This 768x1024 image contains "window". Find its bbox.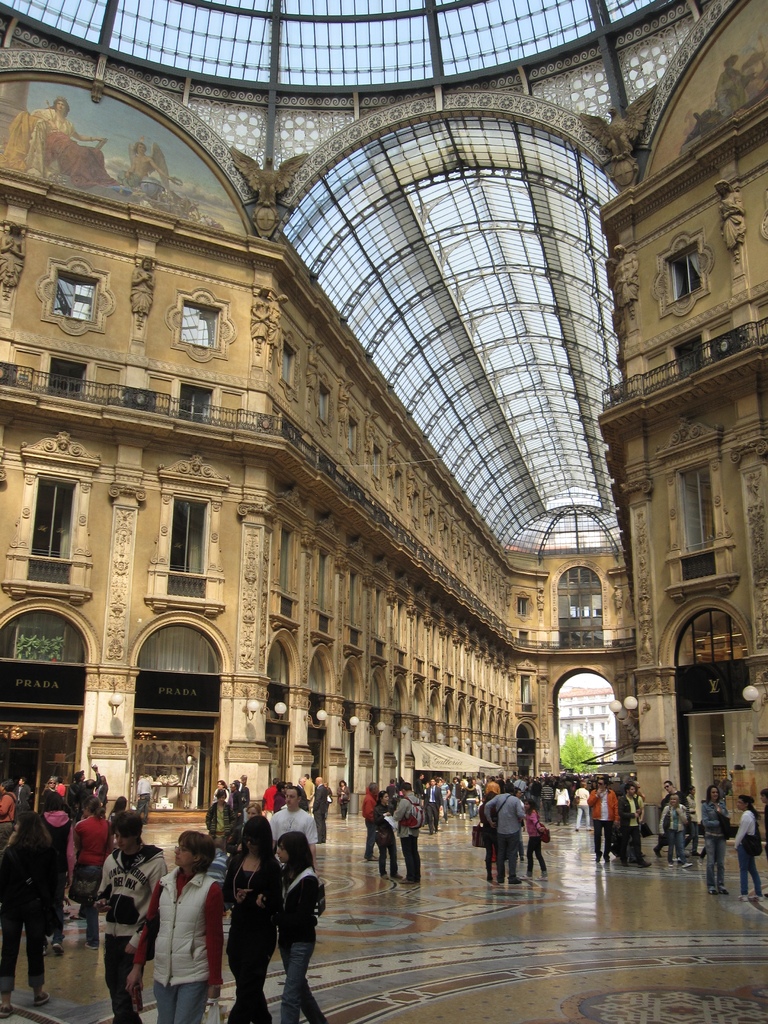
319:555:326:607.
